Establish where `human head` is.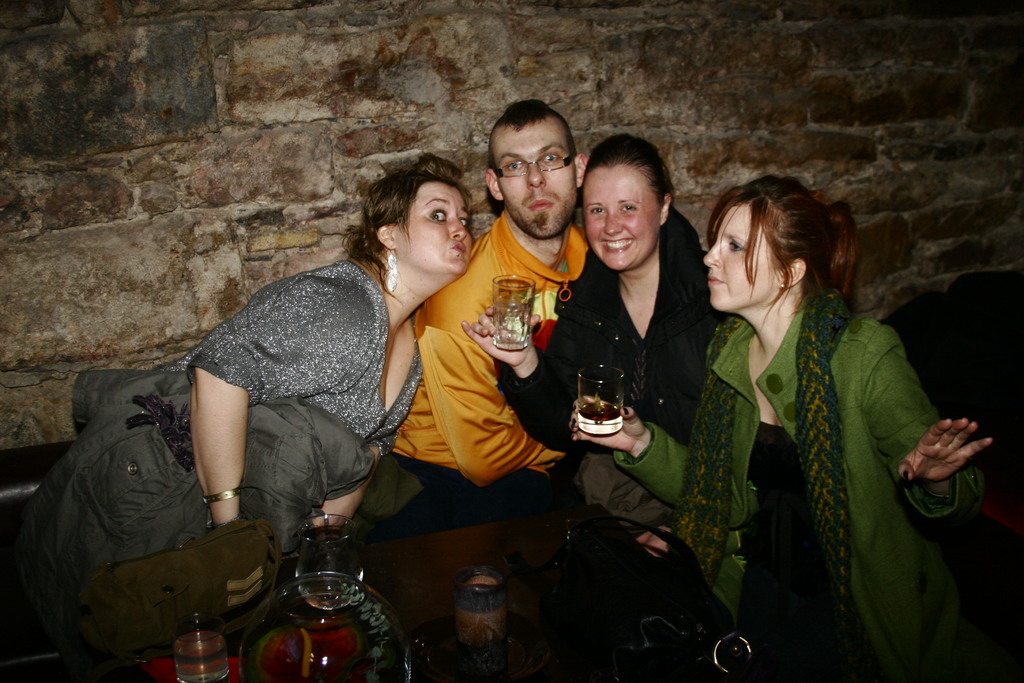
Established at box(584, 129, 670, 267).
